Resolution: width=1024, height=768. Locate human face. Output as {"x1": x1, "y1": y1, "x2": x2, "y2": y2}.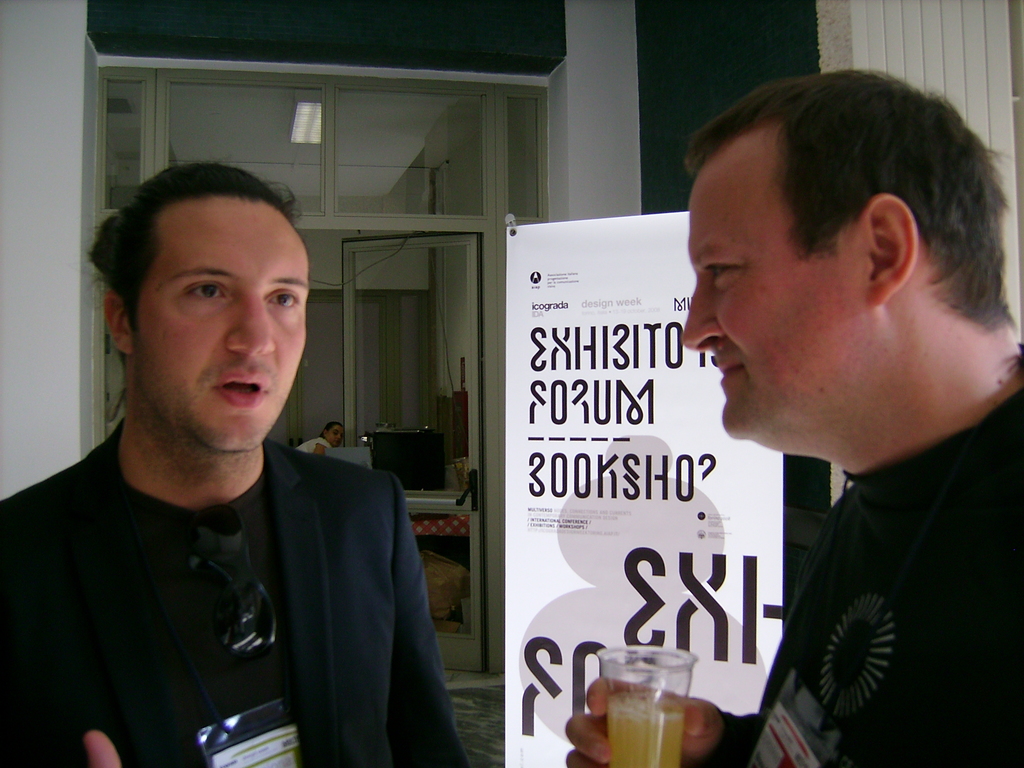
{"x1": 681, "y1": 159, "x2": 849, "y2": 439}.
